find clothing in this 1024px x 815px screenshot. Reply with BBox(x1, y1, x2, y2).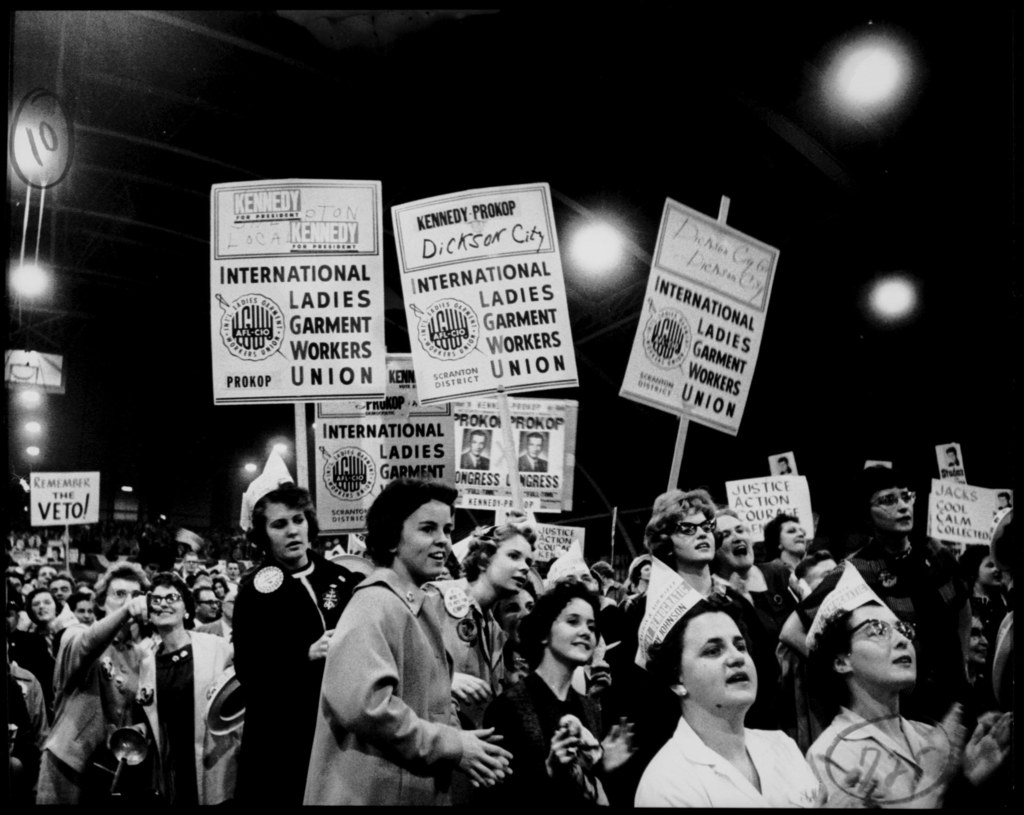
BBox(520, 451, 546, 473).
